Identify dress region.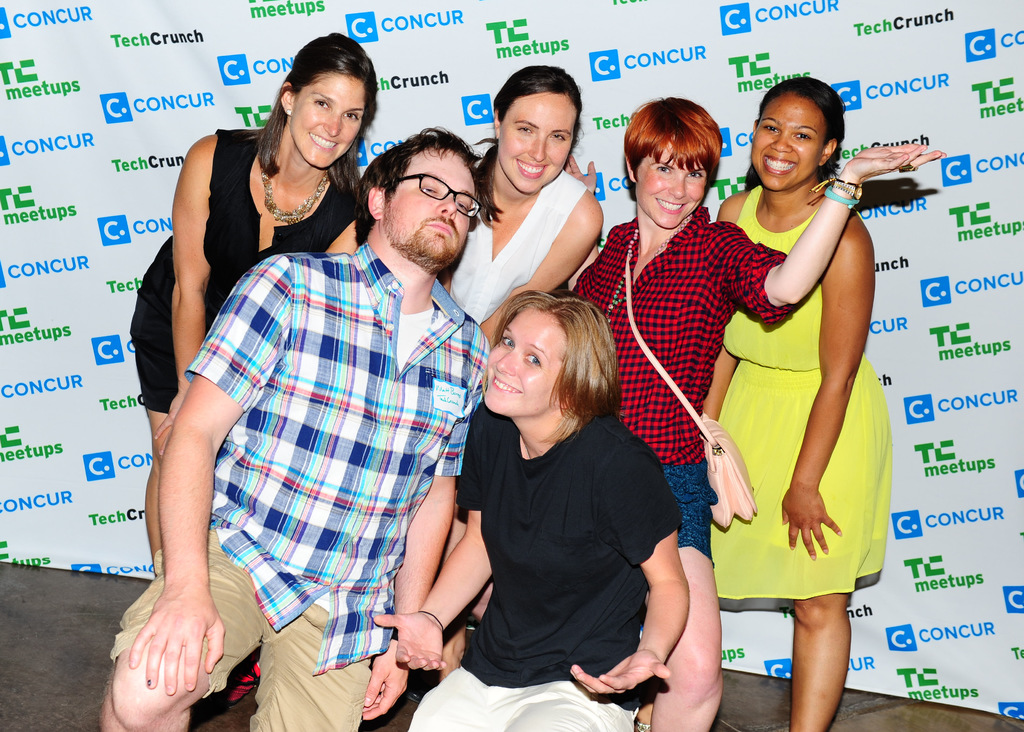
Region: 717:209:868:592.
